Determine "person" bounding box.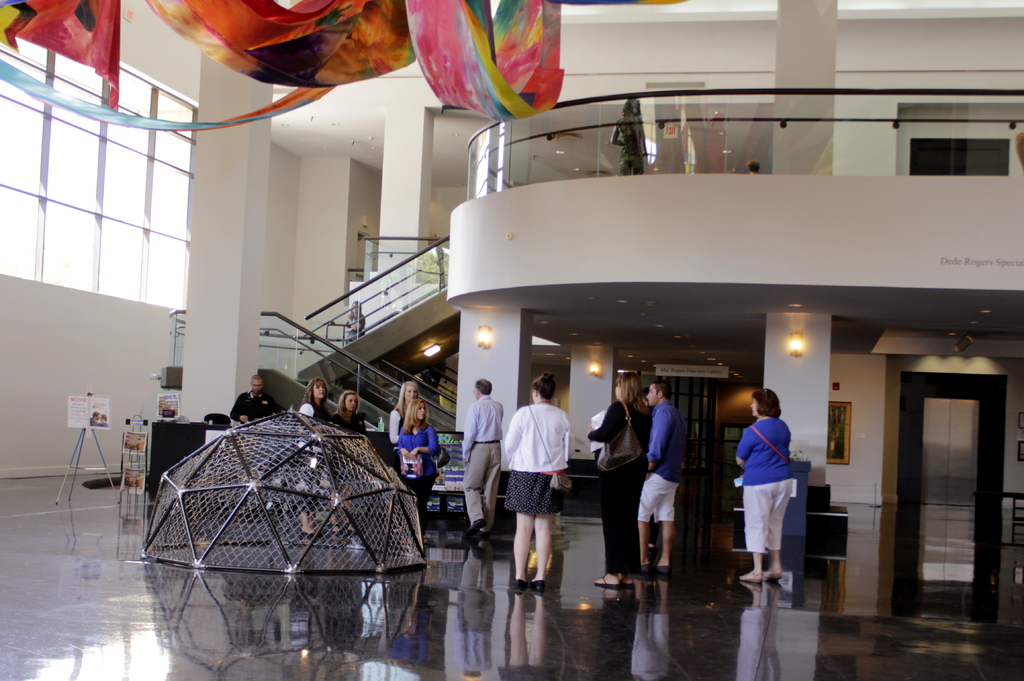
Determined: {"x1": 228, "y1": 373, "x2": 284, "y2": 461}.
